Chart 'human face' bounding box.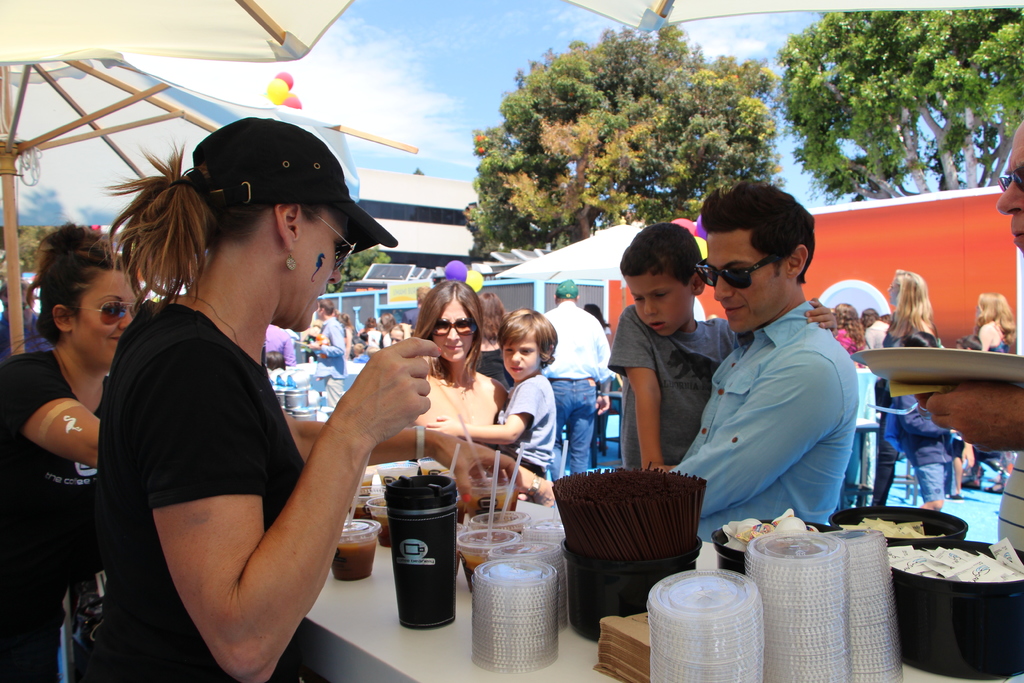
Charted: Rect(714, 231, 790, 334).
